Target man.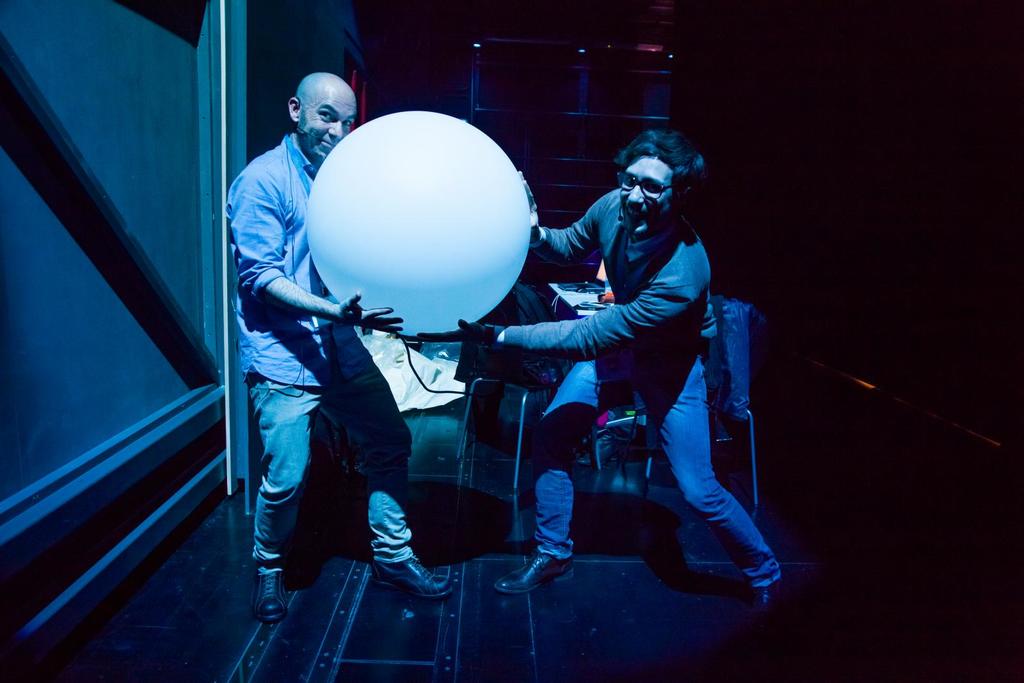
Target region: 414 131 797 619.
